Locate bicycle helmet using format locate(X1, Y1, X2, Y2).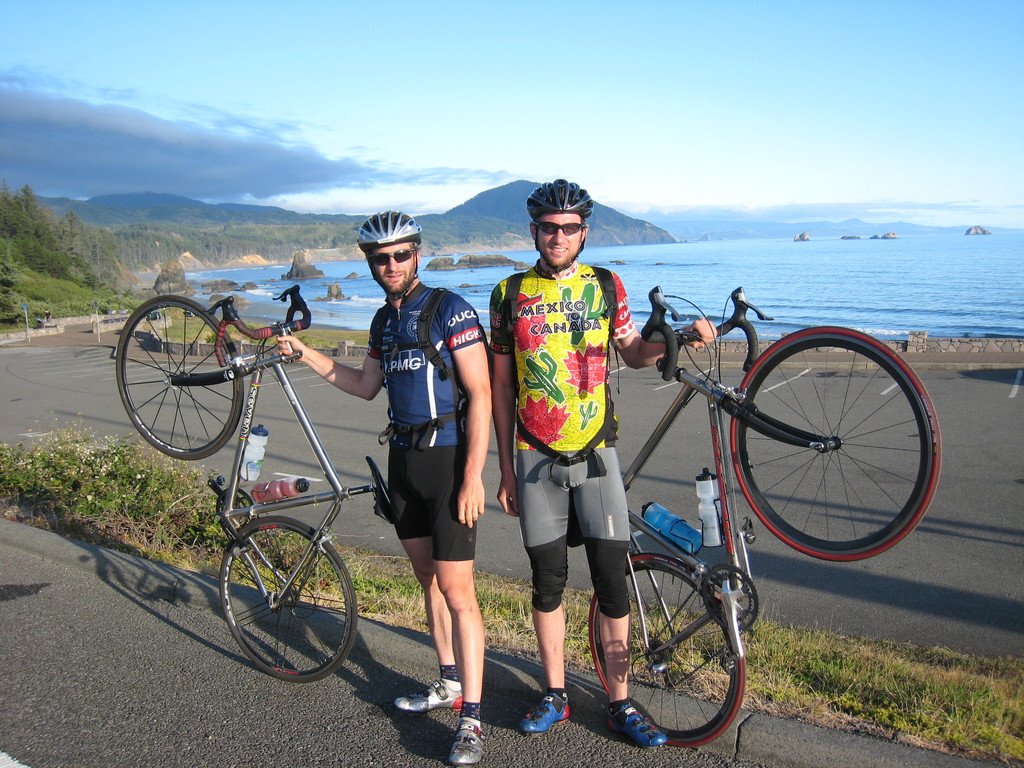
locate(356, 207, 424, 302).
